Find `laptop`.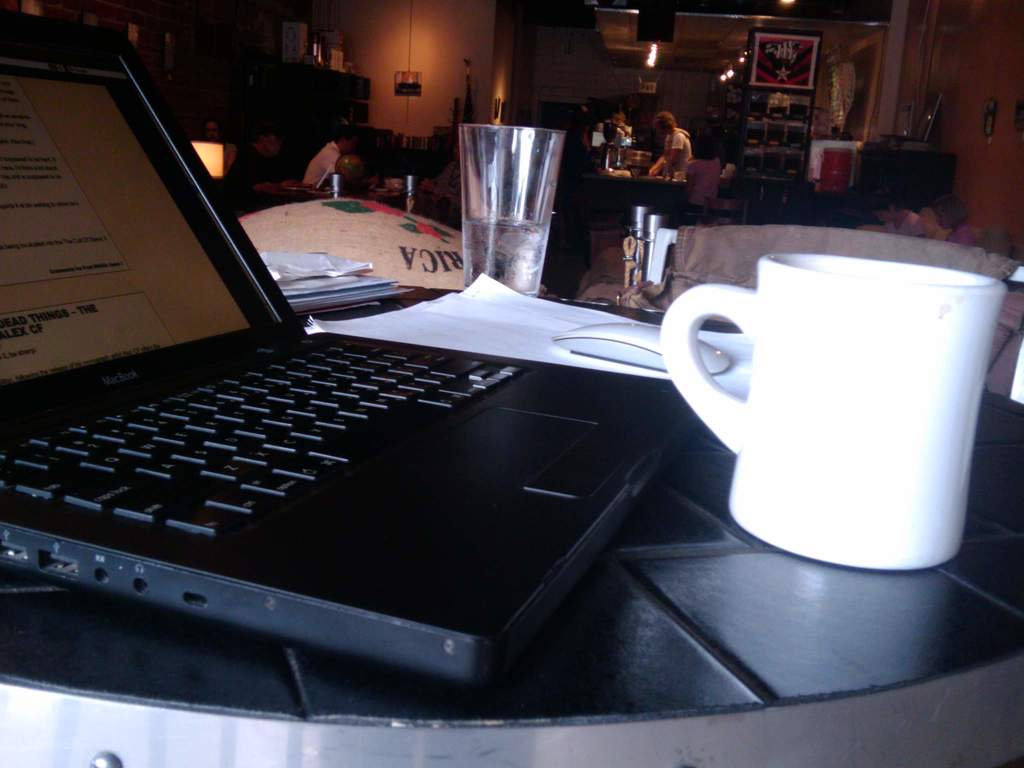
0:59:687:708.
